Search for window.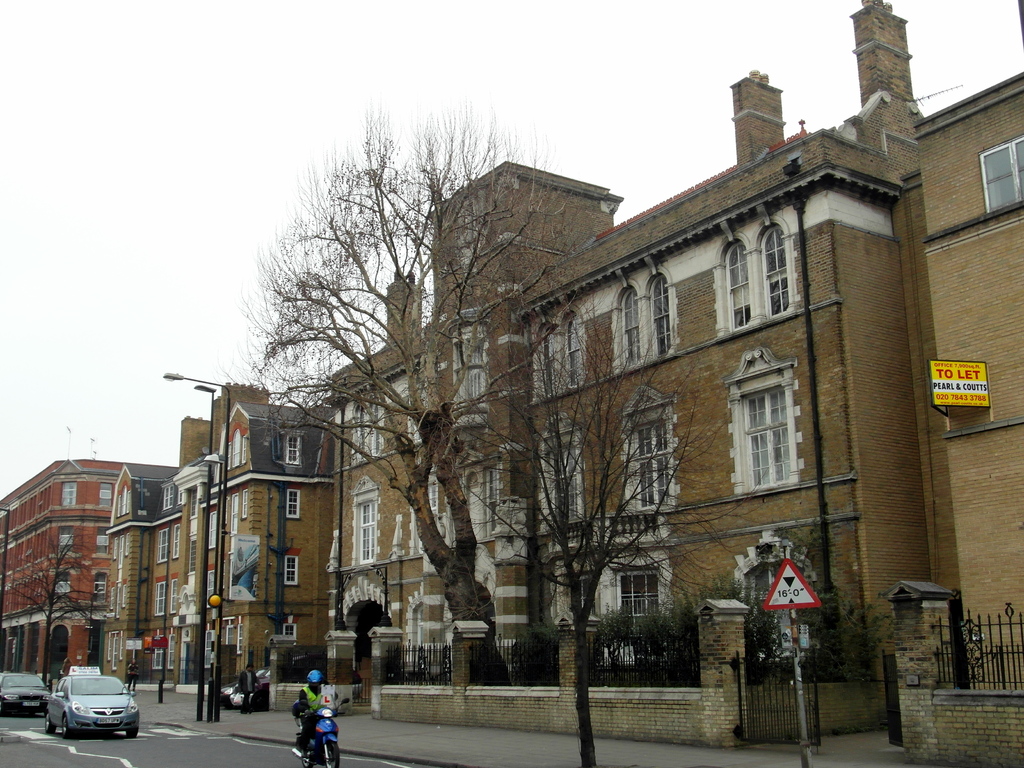
Found at 227 623 236 642.
